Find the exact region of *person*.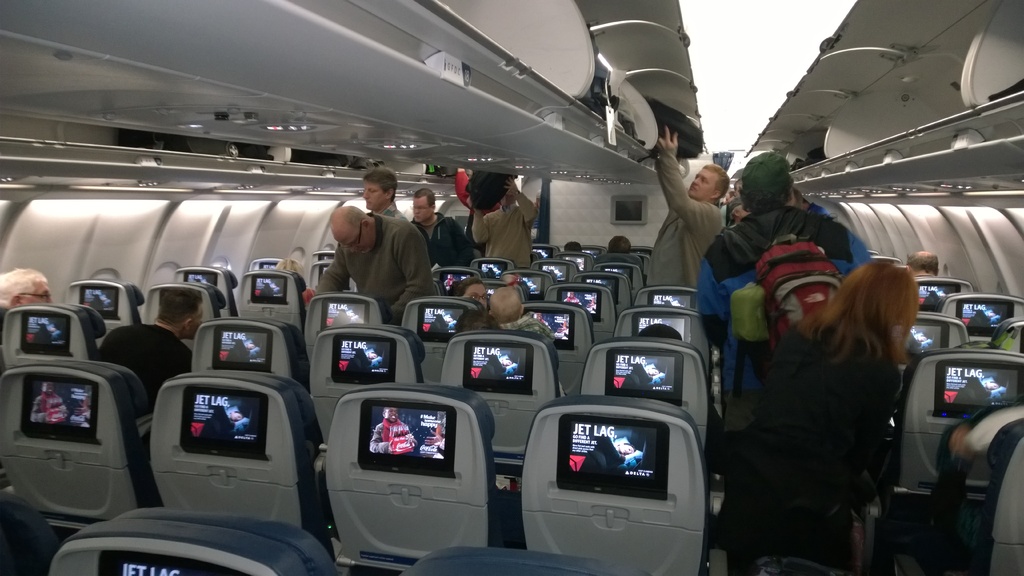
Exact region: <region>703, 149, 869, 477</region>.
